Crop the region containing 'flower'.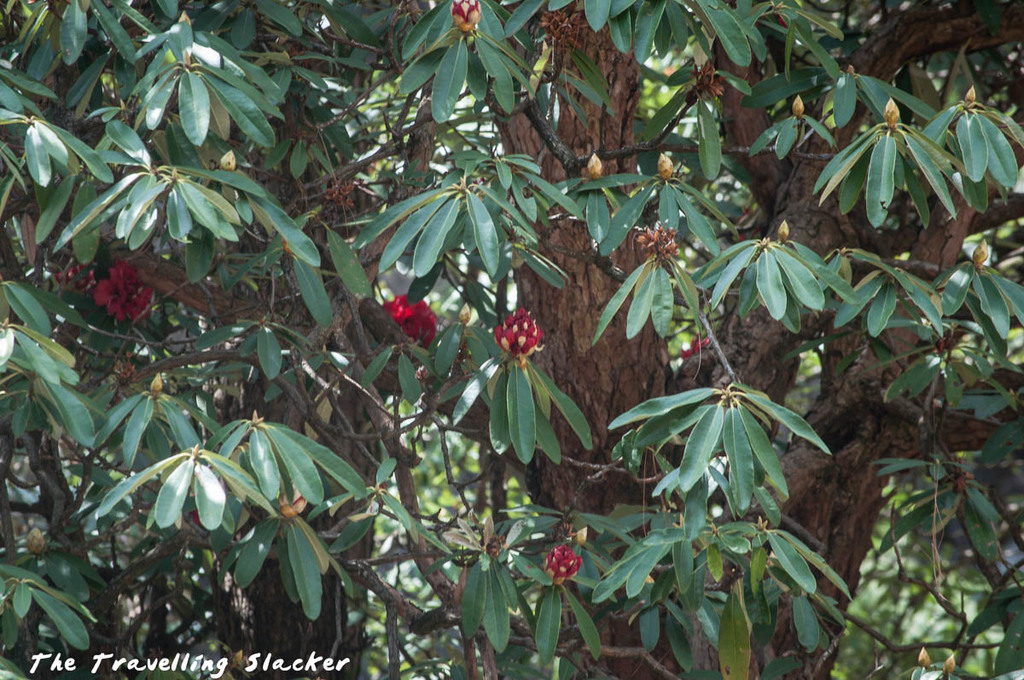
Crop region: 380,295,446,349.
